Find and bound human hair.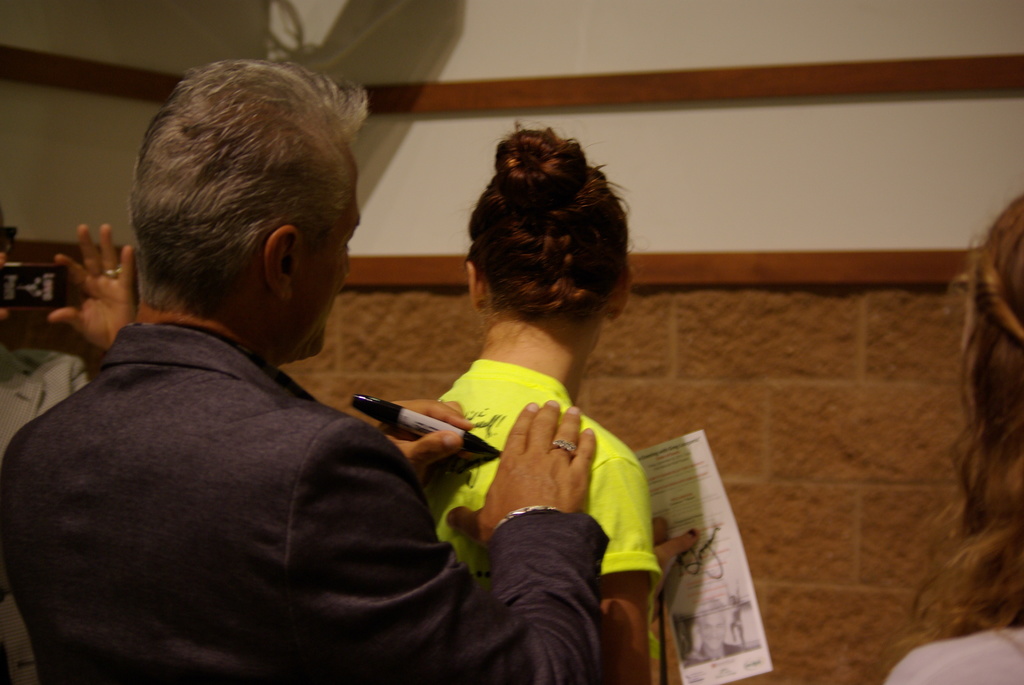
Bound: locate(878, 191, 1023, 684).
